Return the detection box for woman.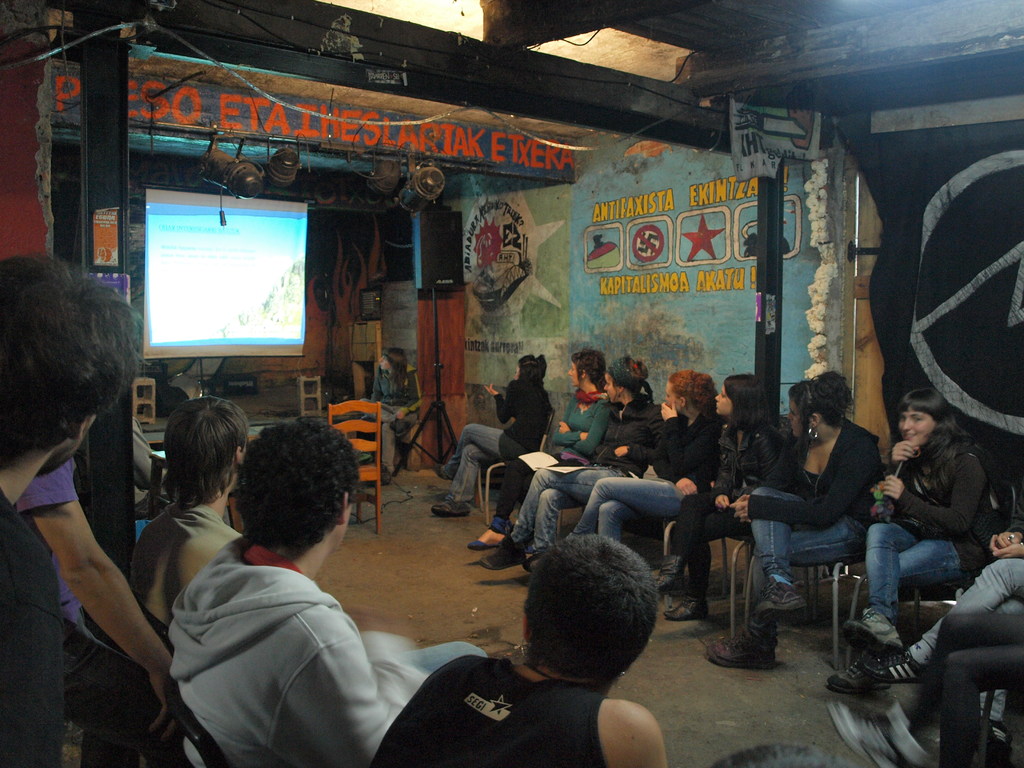
{"left": 430, "top": 353, "right": 552, "bottom": 518}.
